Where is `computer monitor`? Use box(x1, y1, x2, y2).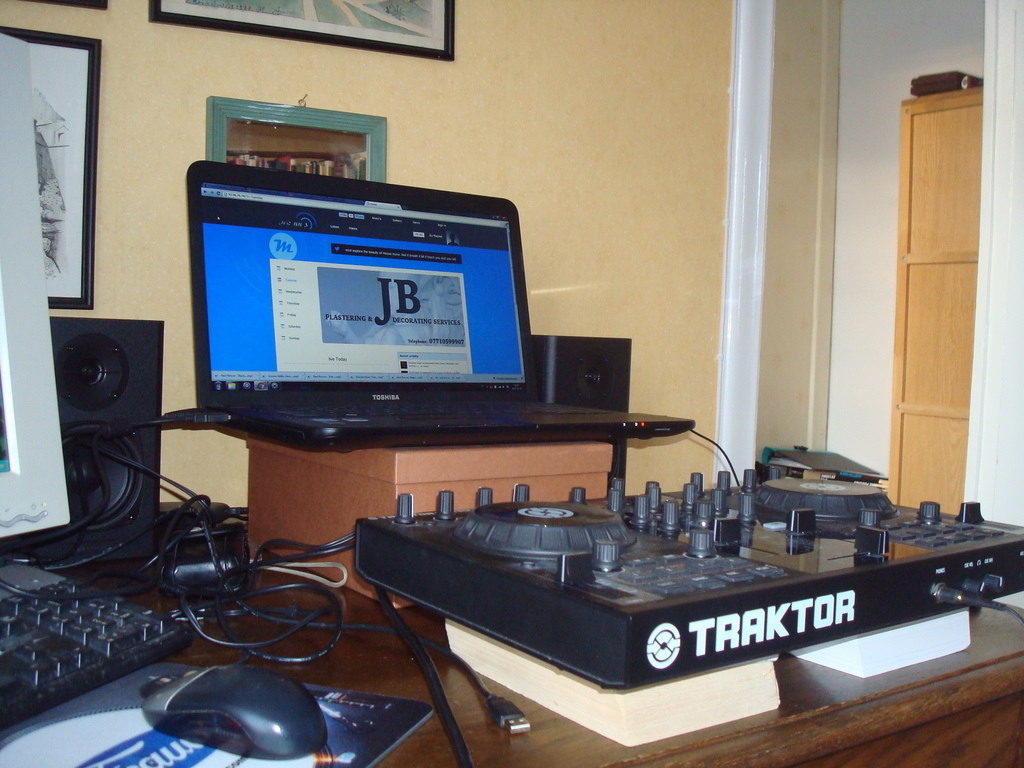
box(190, 175, 552, 443).
